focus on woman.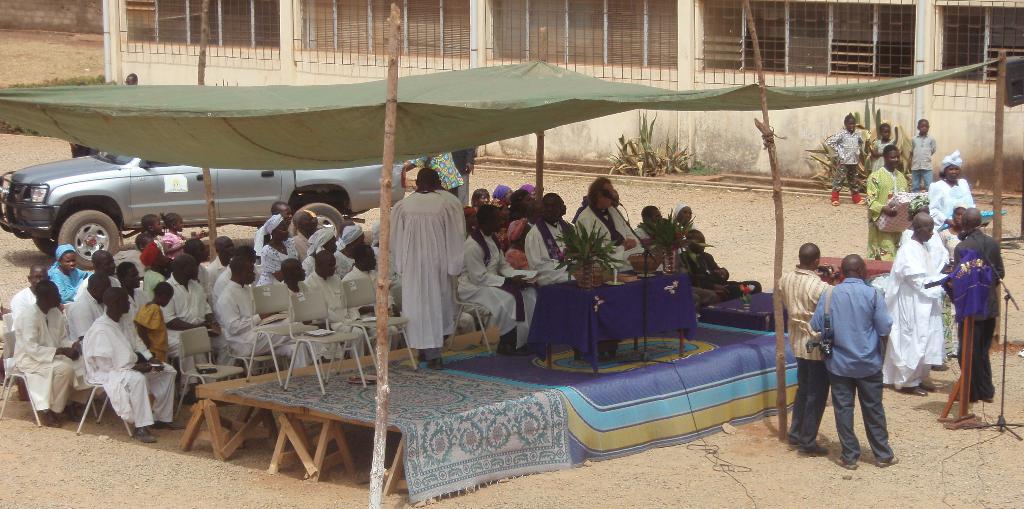
Focused at detection(332, 218, 365, 272).
